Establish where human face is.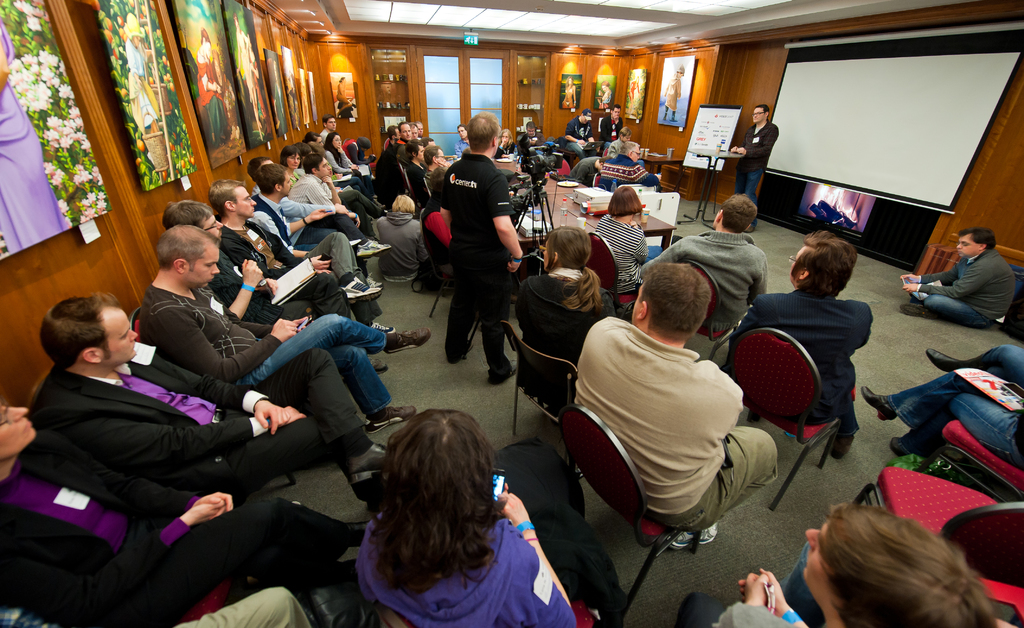
Established at box(632, 284, 642, 326).
